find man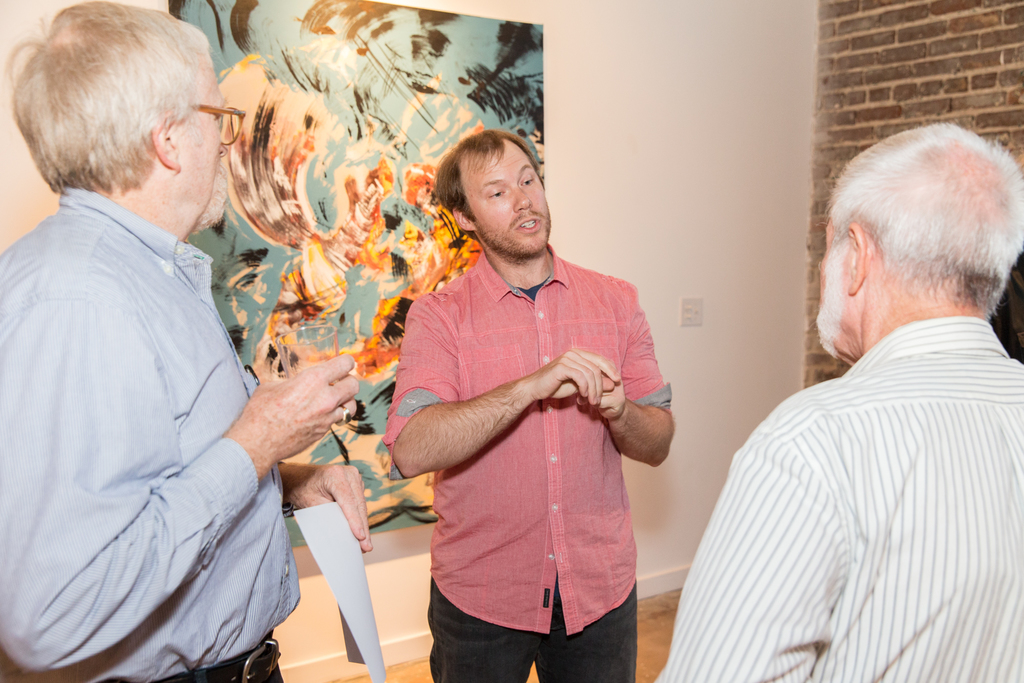
region(385, 126, 671, 682)
